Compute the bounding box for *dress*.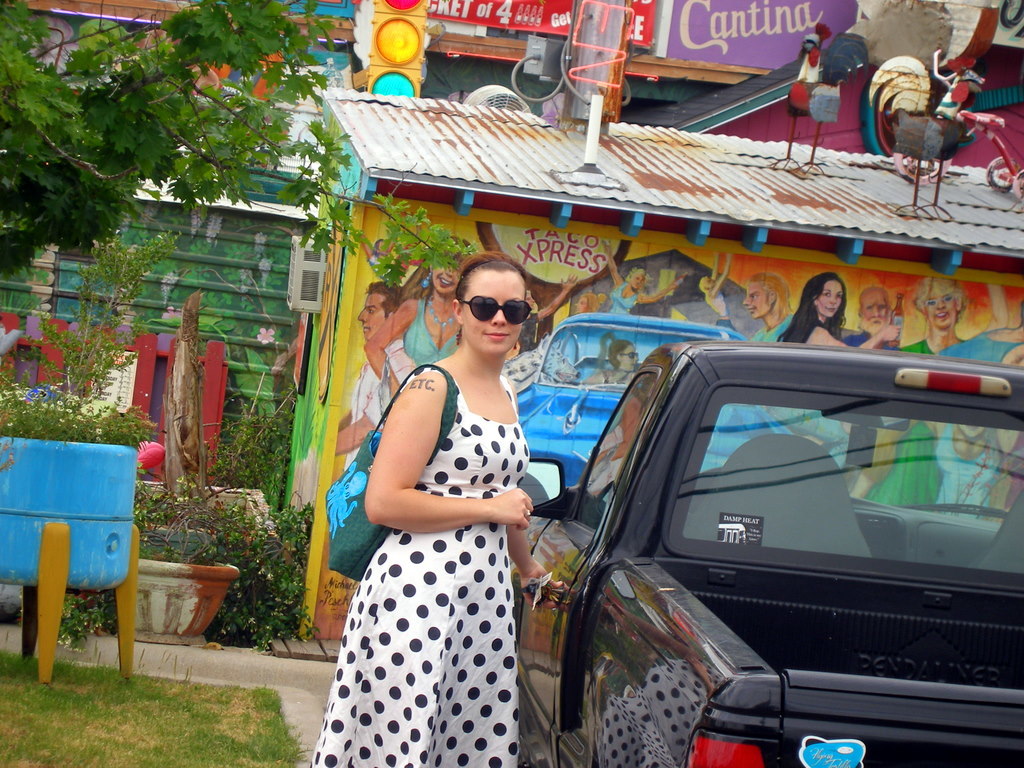
region(313, 366, 530, 767).
